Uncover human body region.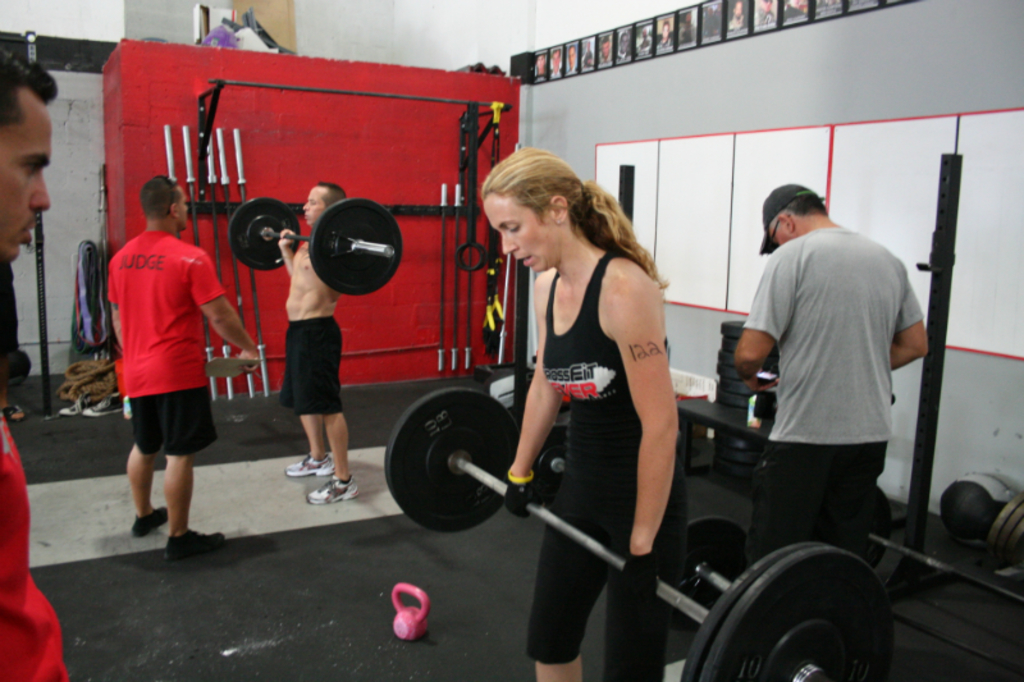
Uncovered: pyautogui.locateOnScreen(108, 230, 264, 563).
